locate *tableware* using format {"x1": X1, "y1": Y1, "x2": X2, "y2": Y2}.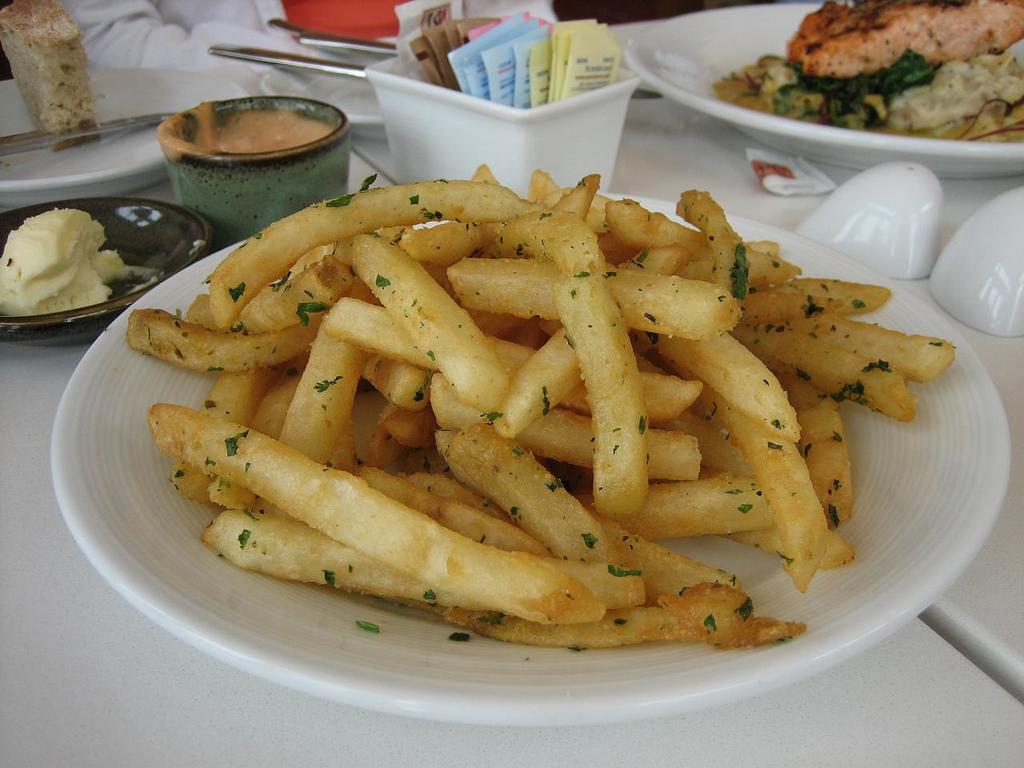
{"x1": 299, "y1": 35, "x2": 394, "y2": 59}.
